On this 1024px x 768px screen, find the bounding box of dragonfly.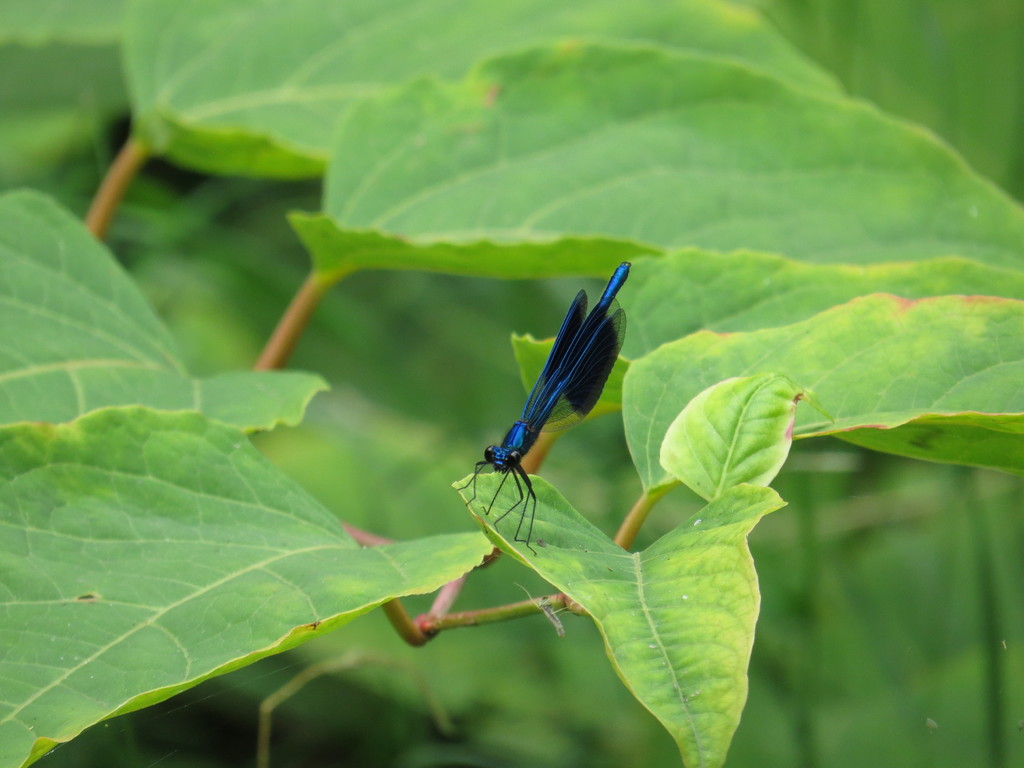
Bounding box: <bbox>456, 259, 634, 563</bbox>.
